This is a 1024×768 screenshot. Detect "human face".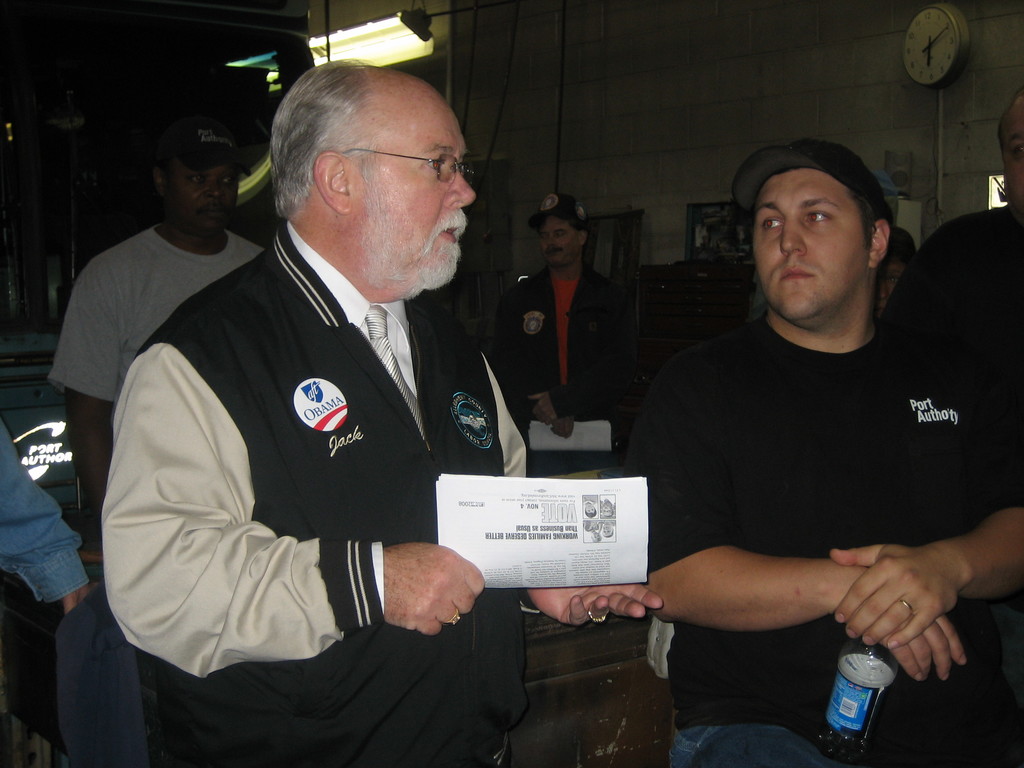
box=[541, 220, 575, 262].
